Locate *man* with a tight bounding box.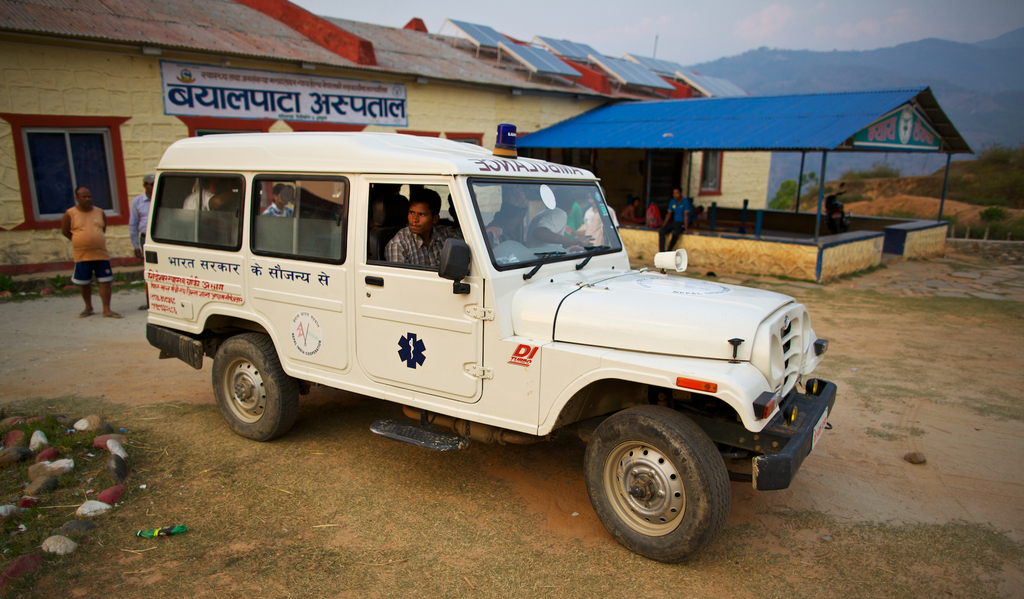
locate(63, 189, 124, 317).
